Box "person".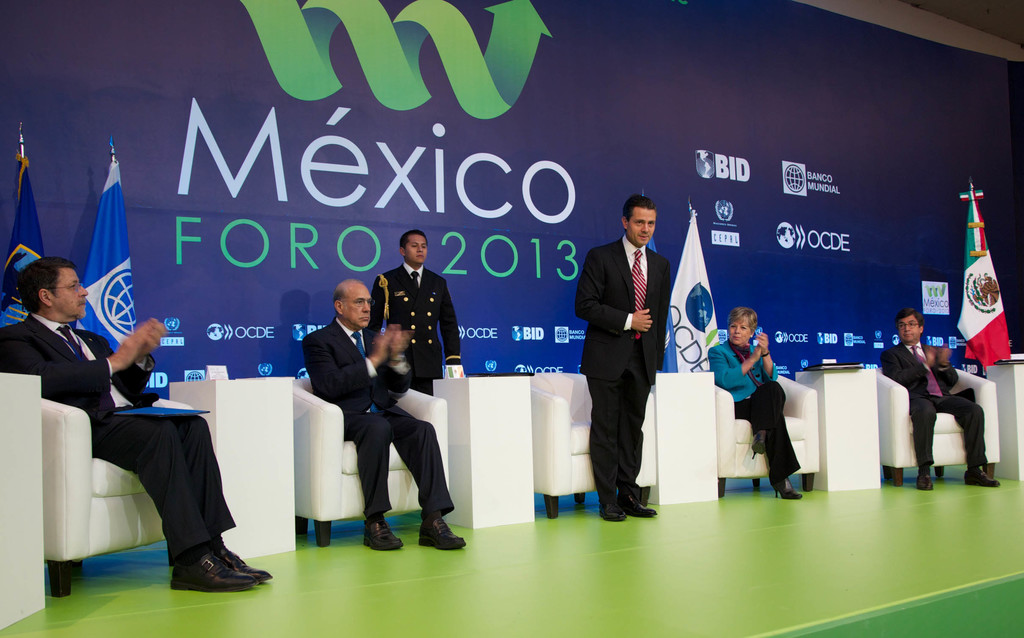
rect(300, 275, 463, 558).
